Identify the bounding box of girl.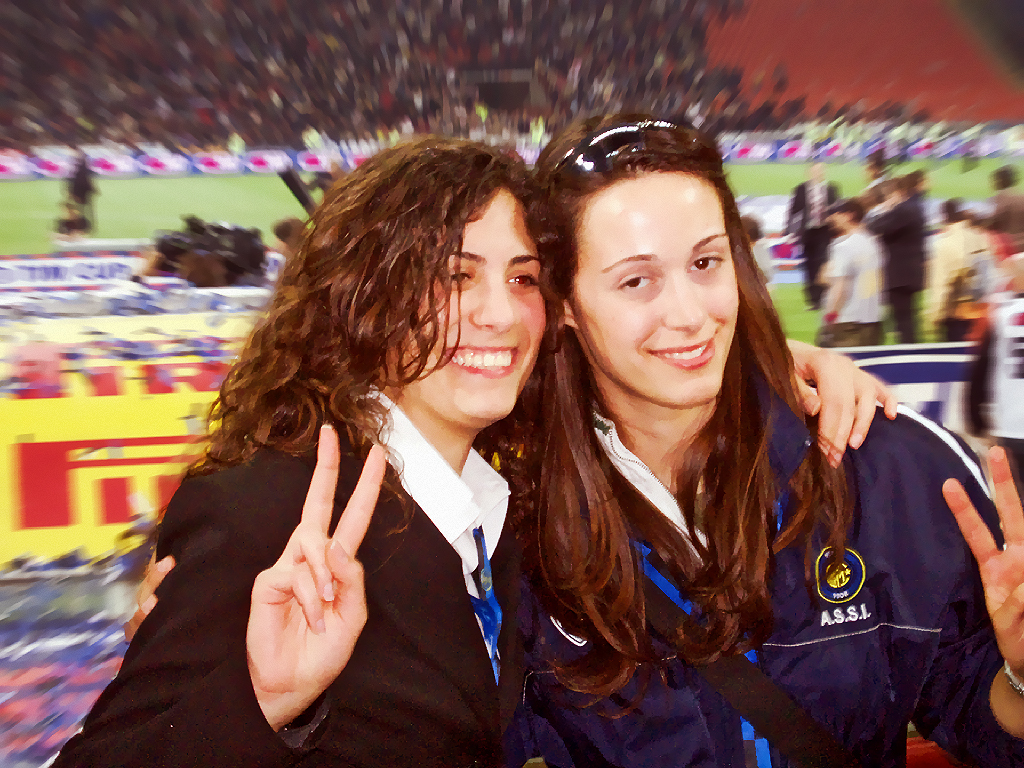
51,133,899,767.
